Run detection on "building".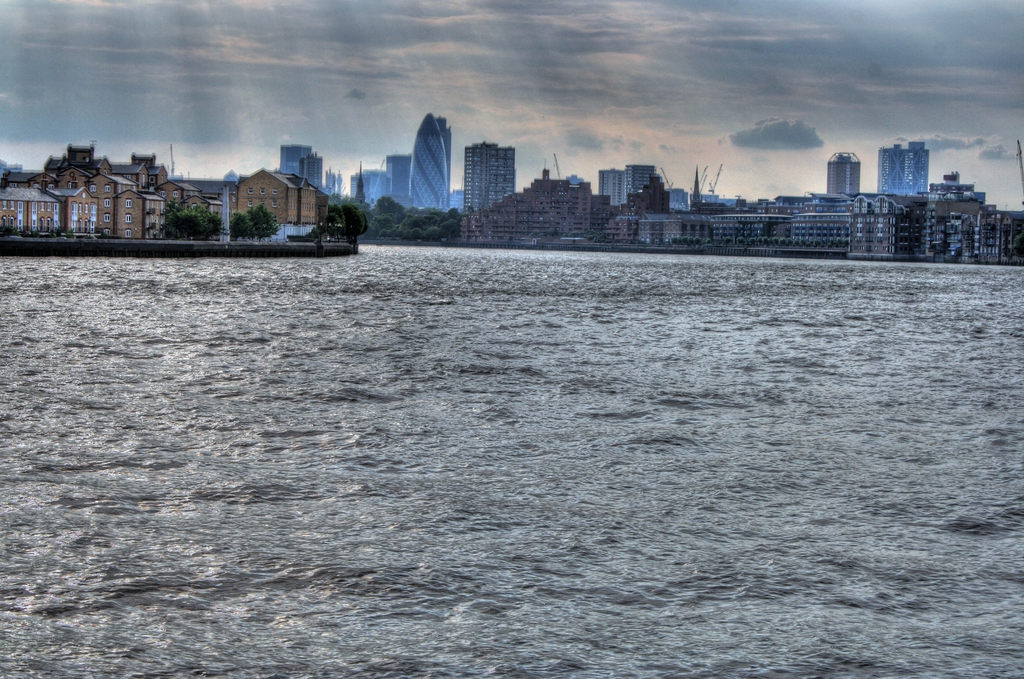
Result: BBox(356, 156, 407, 200).
